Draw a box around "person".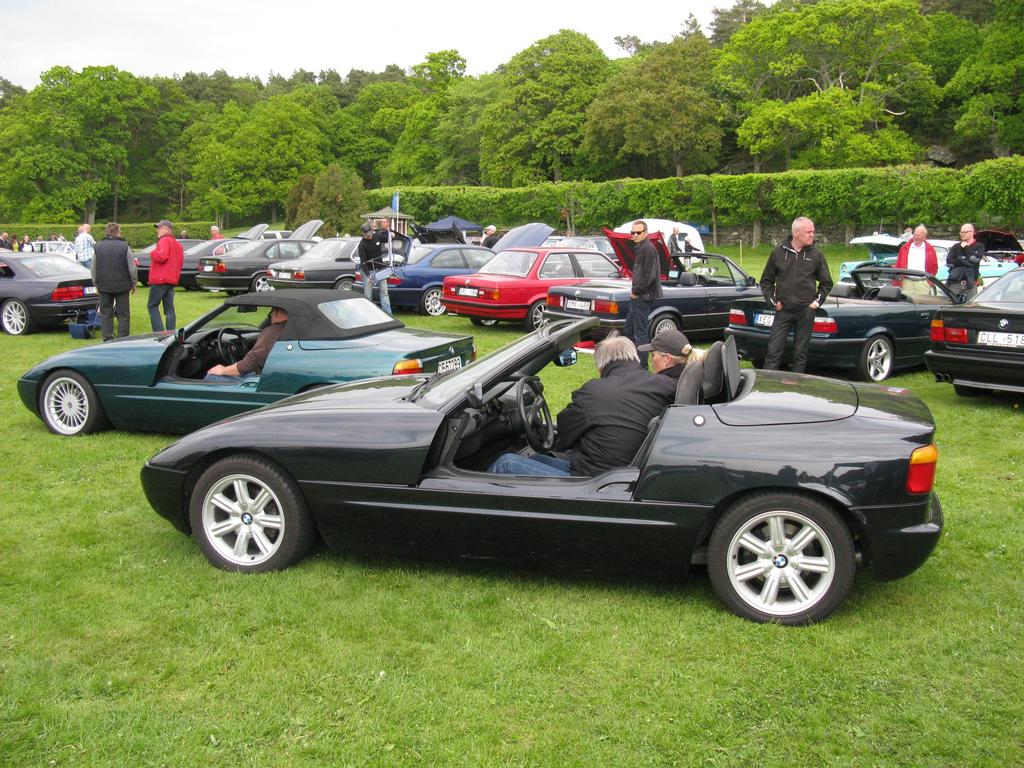
BBox(351, 221, 400, 326).
